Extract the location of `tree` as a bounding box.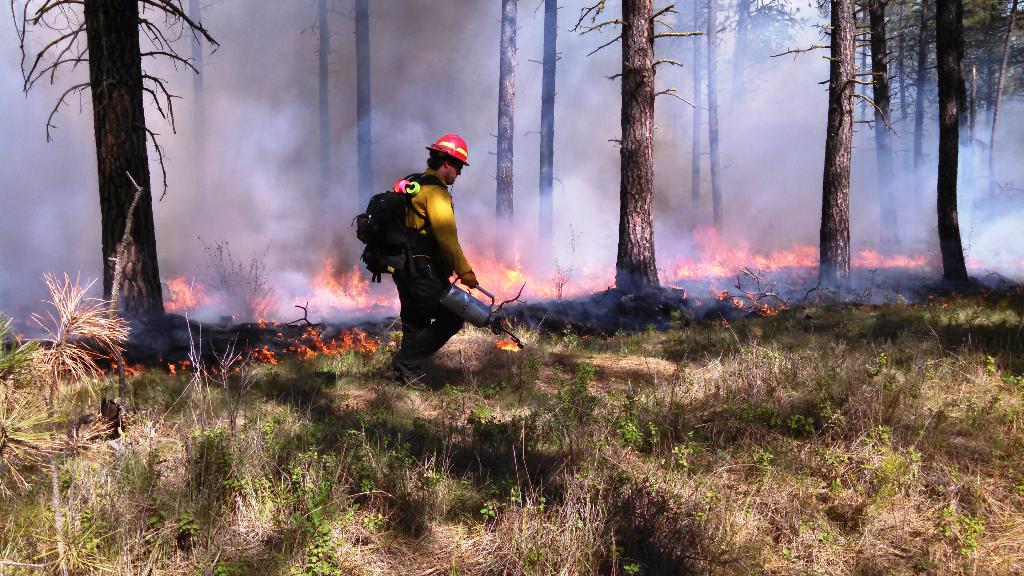
crop(182, 0, 208, 220).
